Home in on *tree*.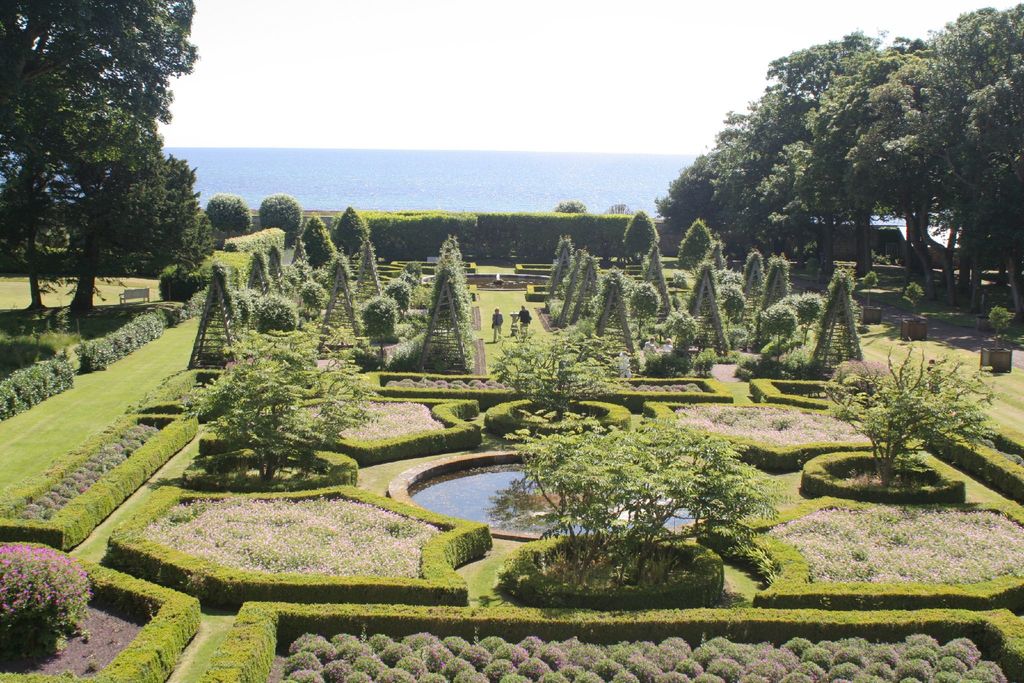
Homed in at detection(543, 231, 596, 302).
